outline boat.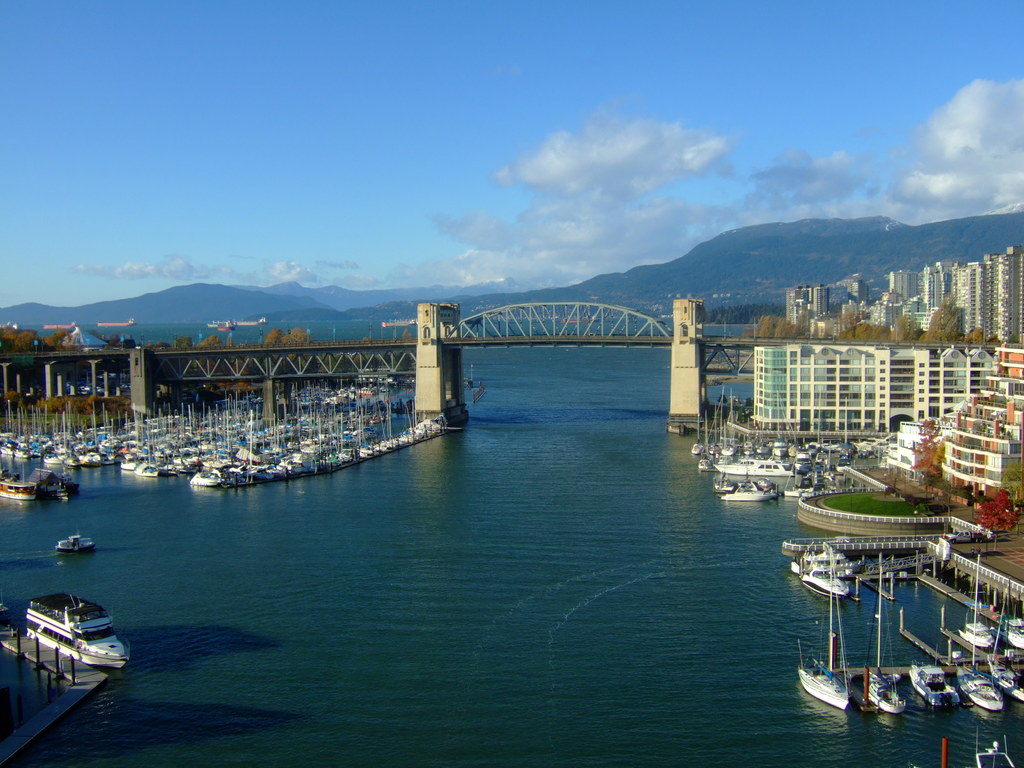
Outline: bbox=(803, 590, 857, 712).
